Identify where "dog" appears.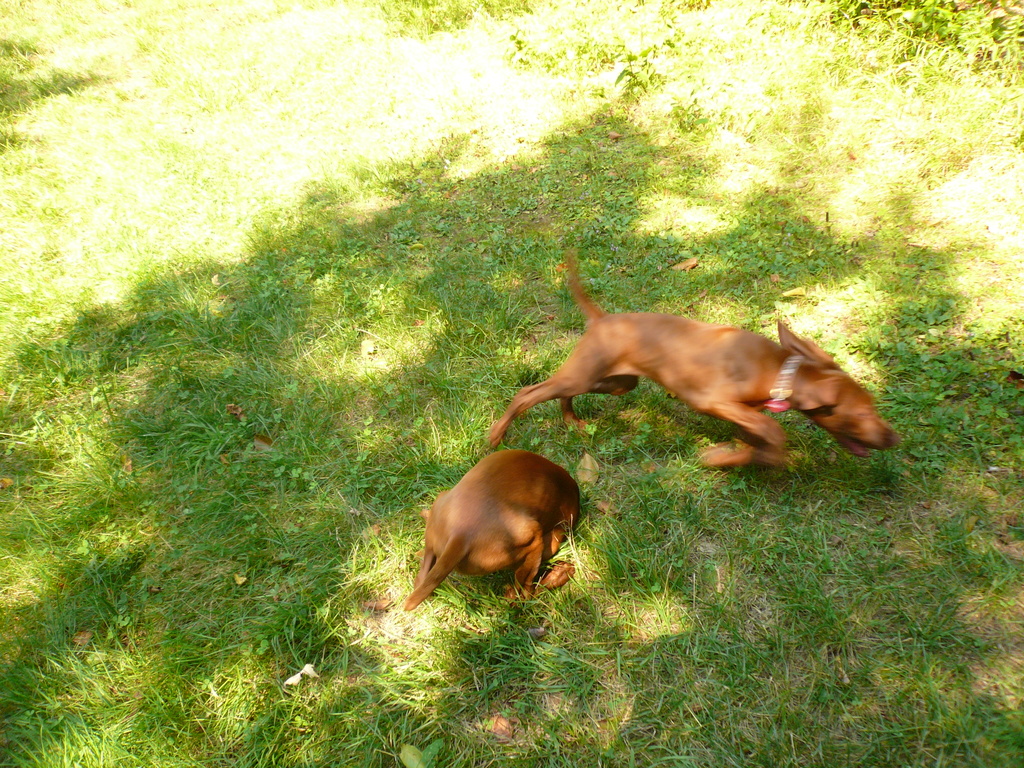
Appears at Rect(488, 252, 902, 474).
